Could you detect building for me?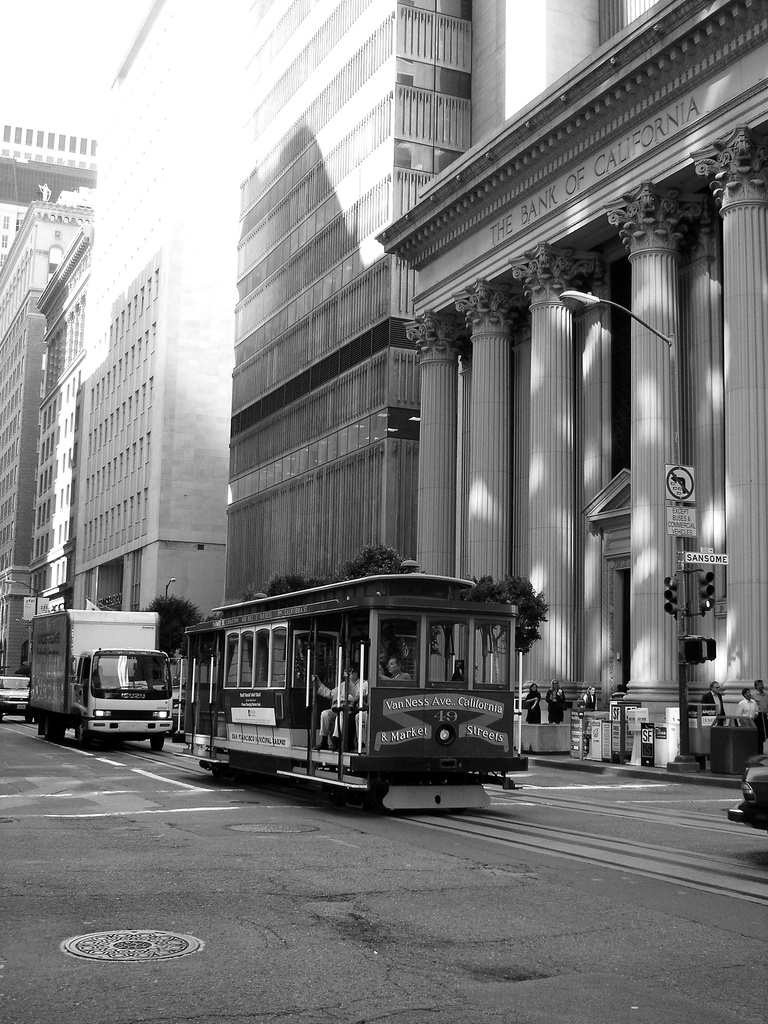
Detection result: {"x1": 219, "y1": 0, "x2": 474, "y2": 680}.
